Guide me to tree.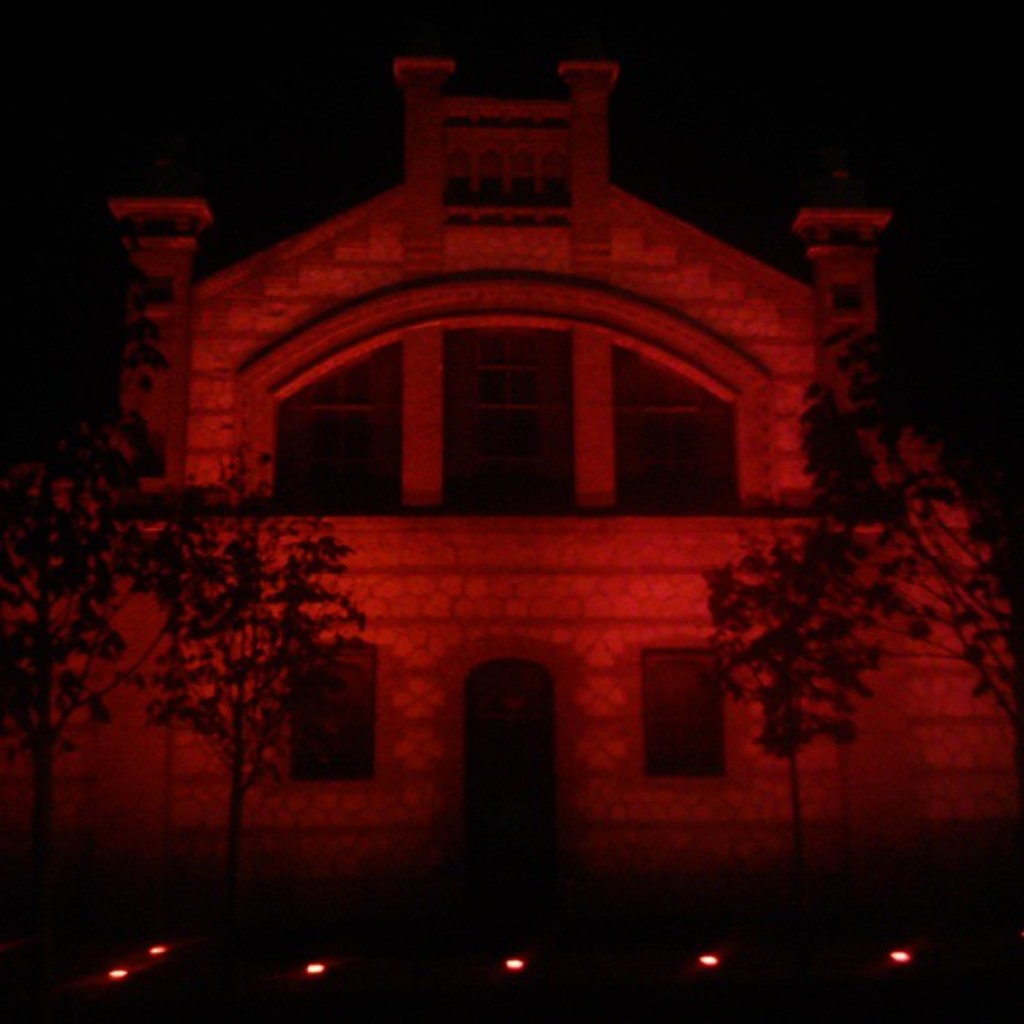
Guidance: (x1=761, y1=105, x2=1012, y2=748).
